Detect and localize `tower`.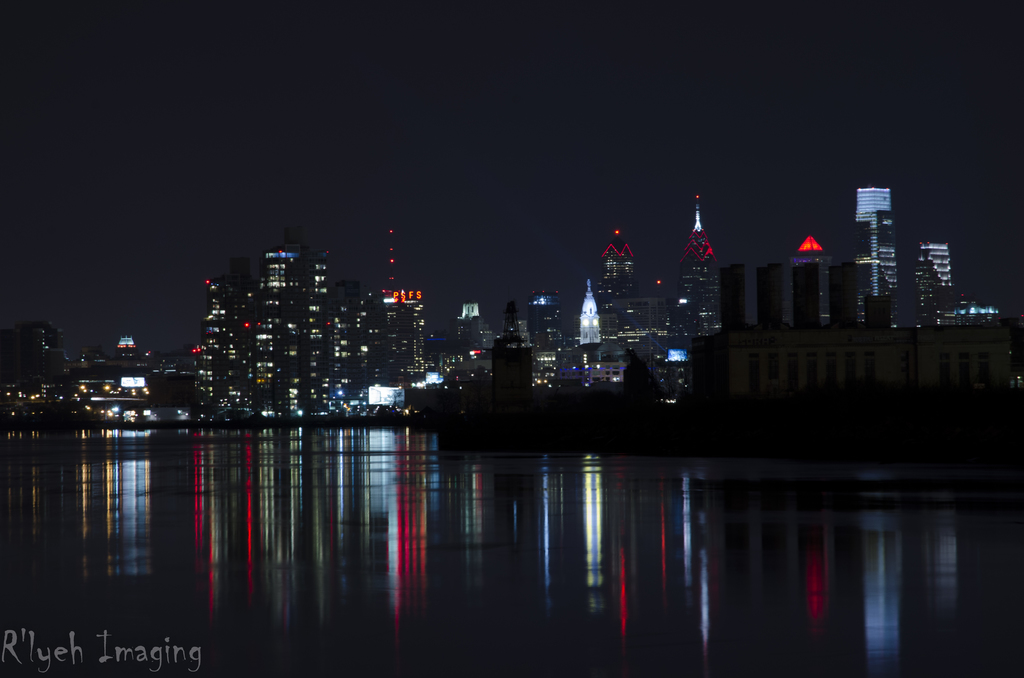
Localized at l=597, t=226, r=643, b=313.
